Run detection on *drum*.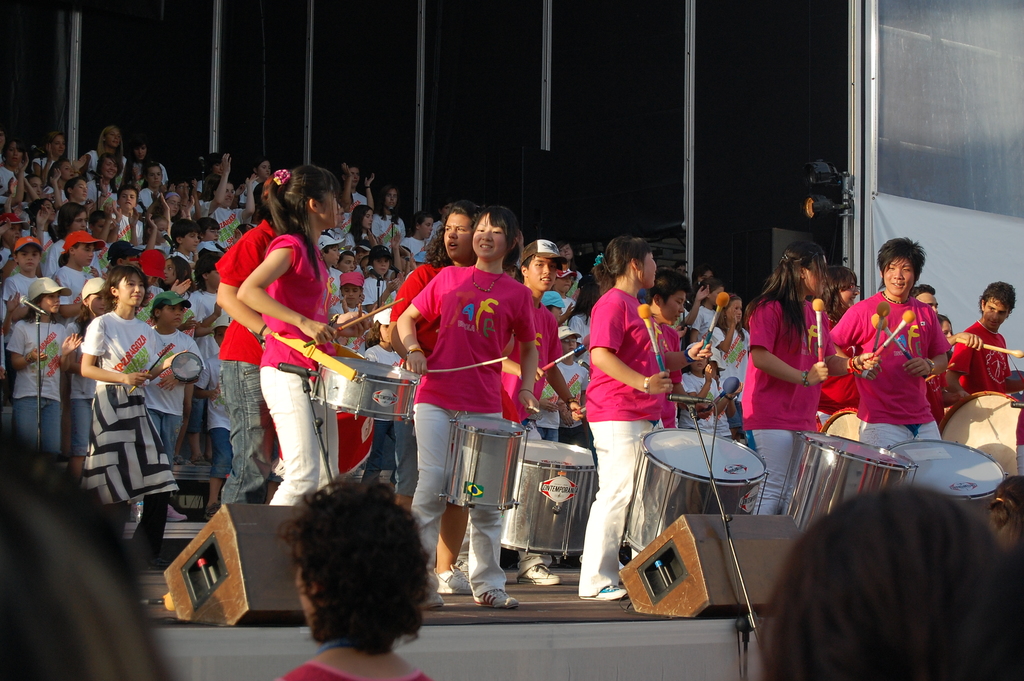
Result: detection(309, 359, 421, 422).
